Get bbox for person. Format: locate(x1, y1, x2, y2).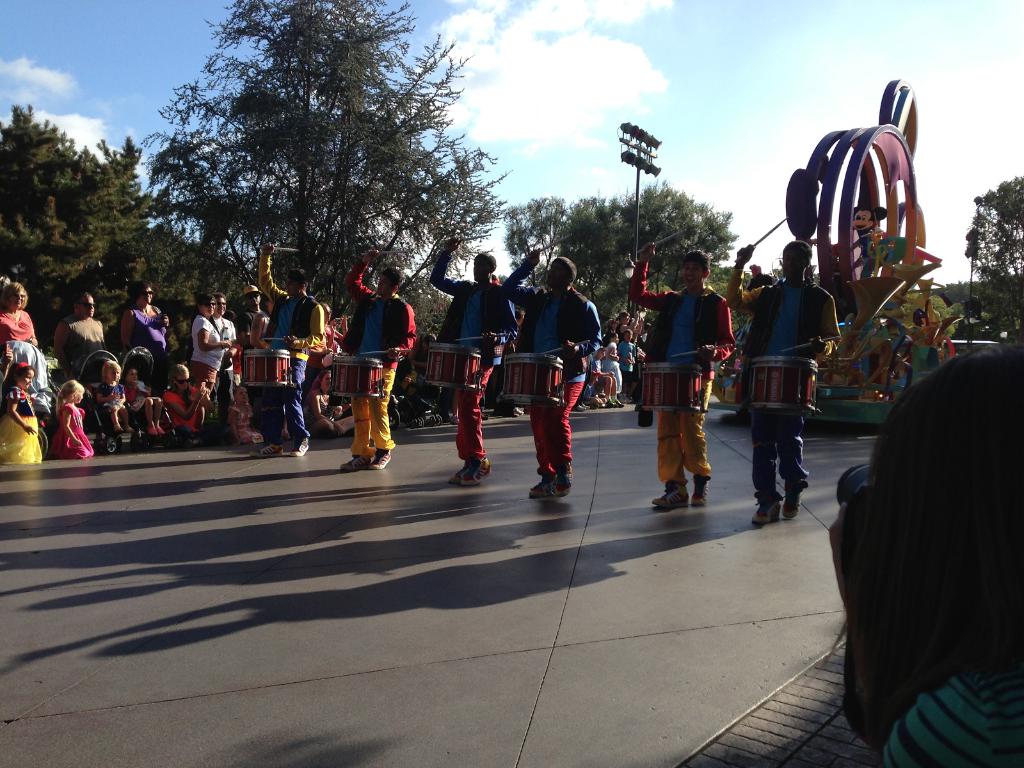
locate(229, 381, 262, 440).
